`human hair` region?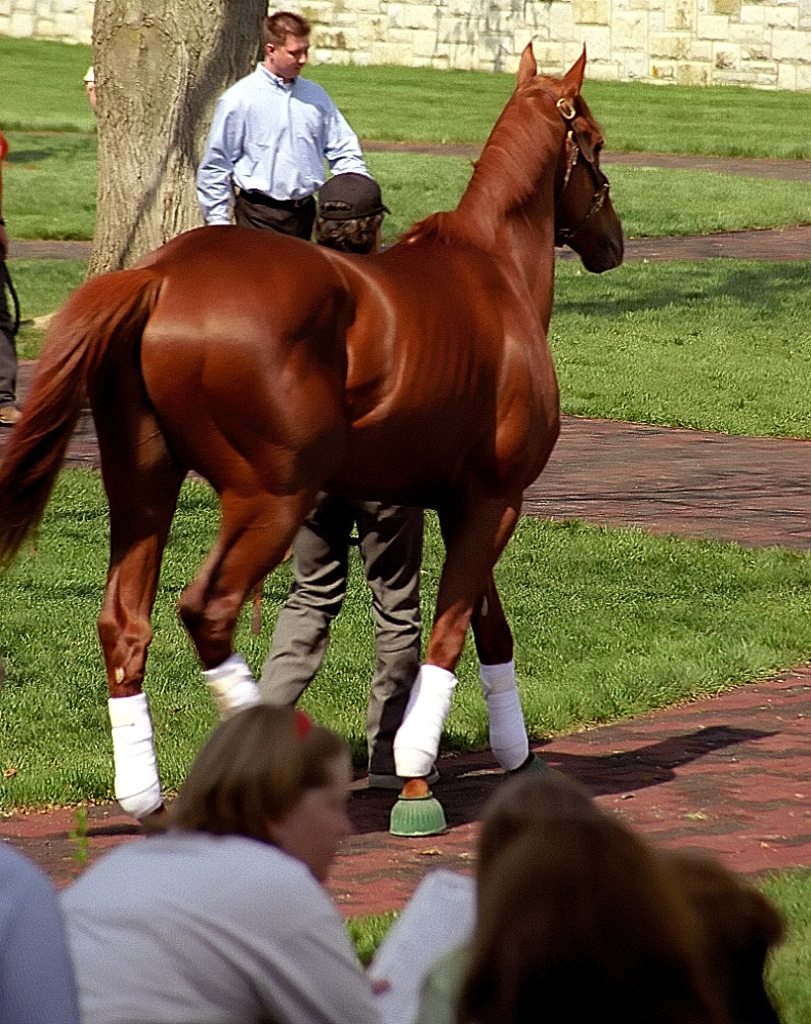
(left=308, top=210, right=381, bottom=258)
